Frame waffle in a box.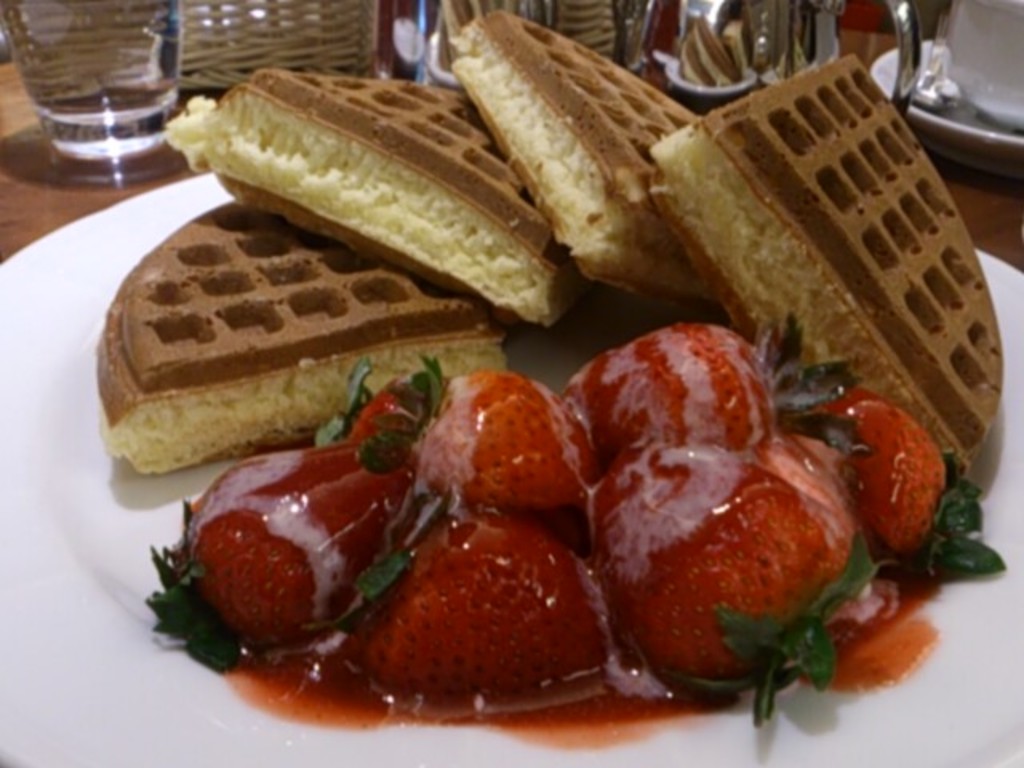
l=434, t=5, r=710, b=309.
